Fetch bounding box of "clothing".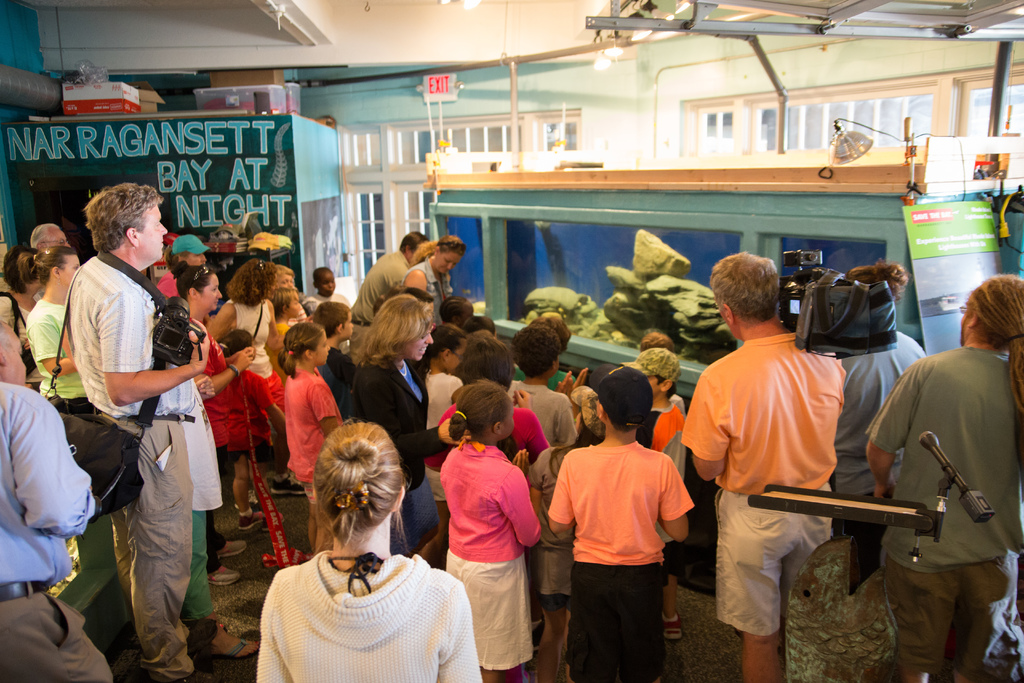
Bbox: [445, 393, 556, 461].
